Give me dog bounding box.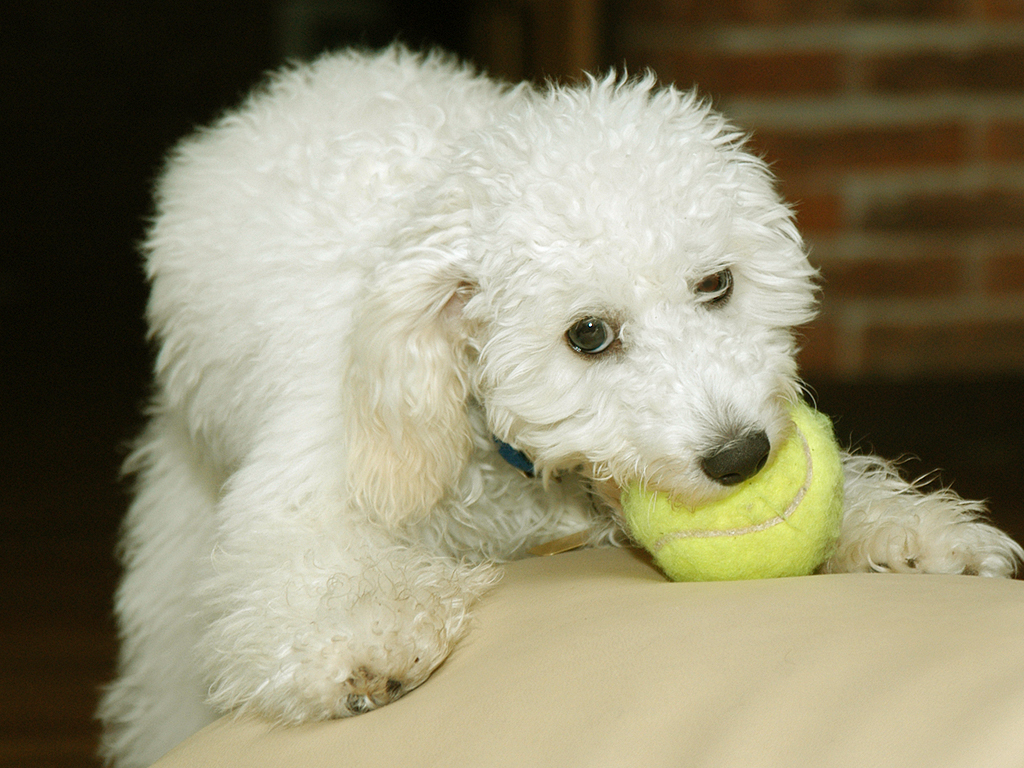
[95, 43, 1023, 764].
